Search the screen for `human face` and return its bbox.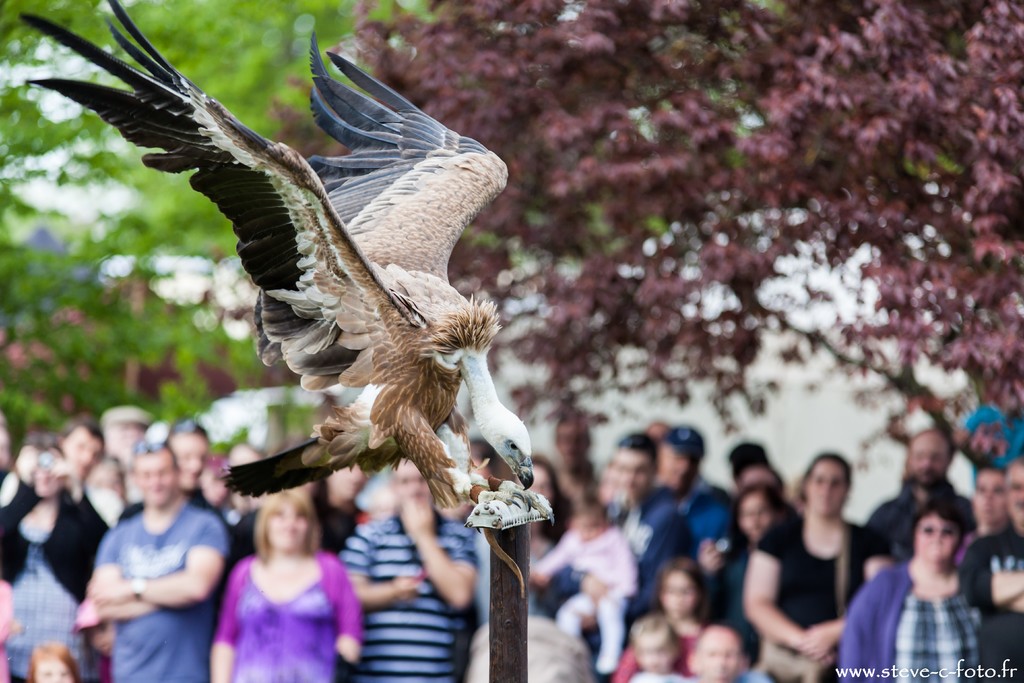
Found: bbox=[62, 431, 104, 481].
